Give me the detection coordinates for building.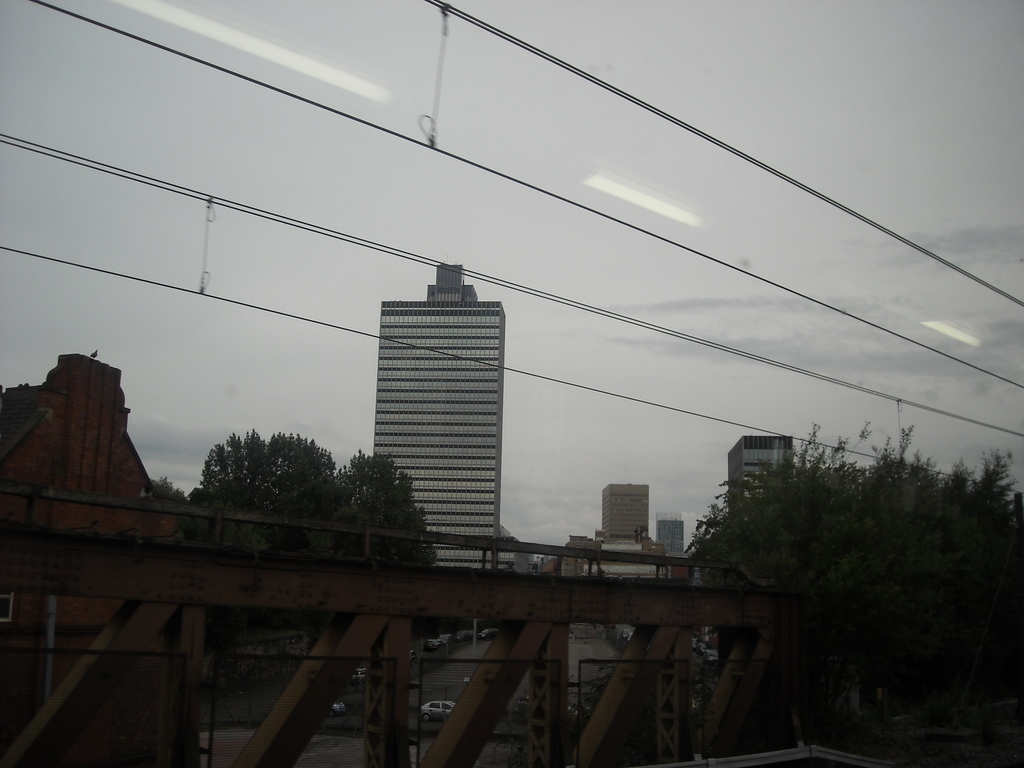
crop(603, 484, 650, 545).
